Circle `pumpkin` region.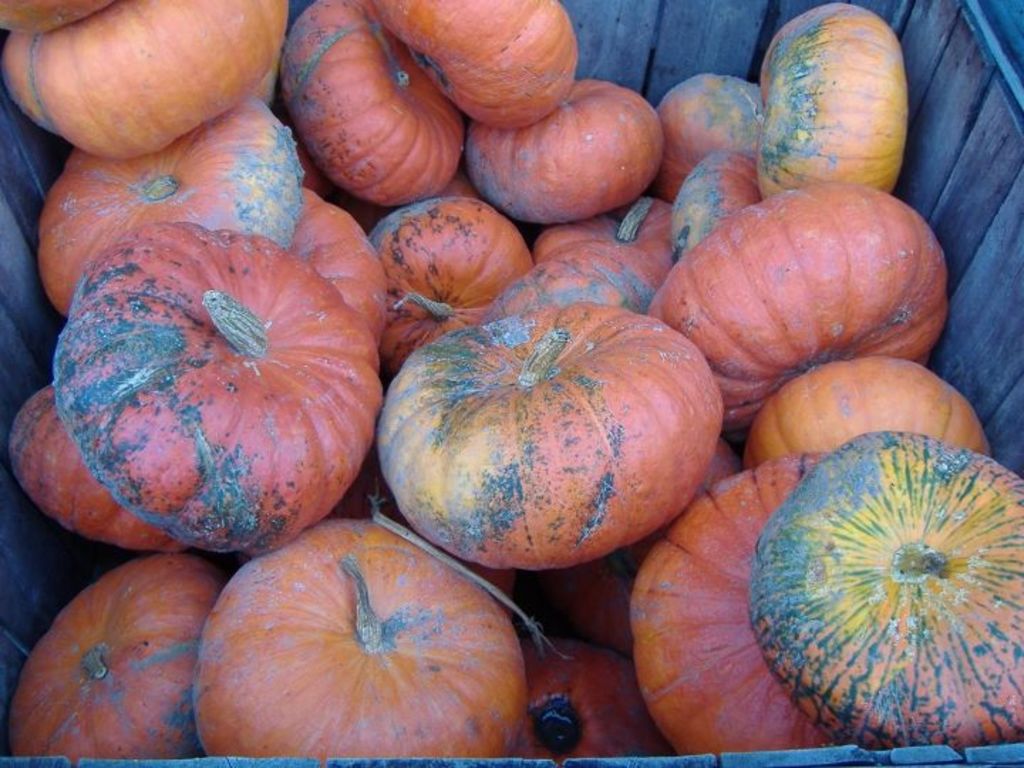
Region: {"left": 0, "top": 0, "right": 95, "bottom": 44}.
